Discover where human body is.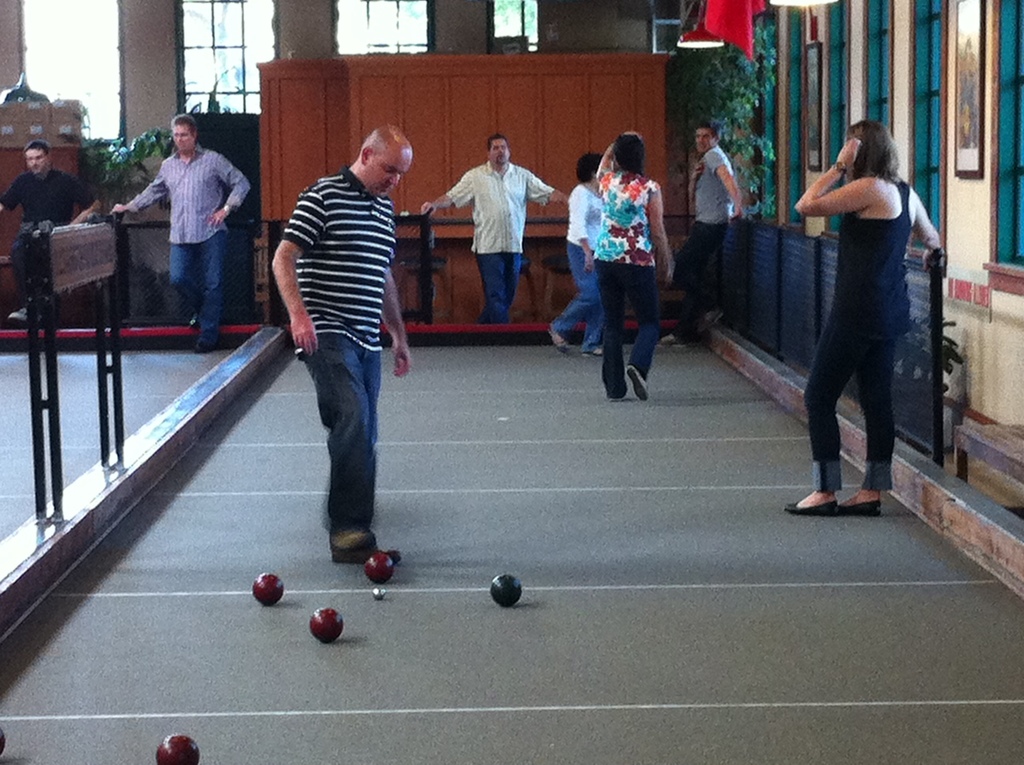
Discovered at Rect(420, 134, 569, 326).
